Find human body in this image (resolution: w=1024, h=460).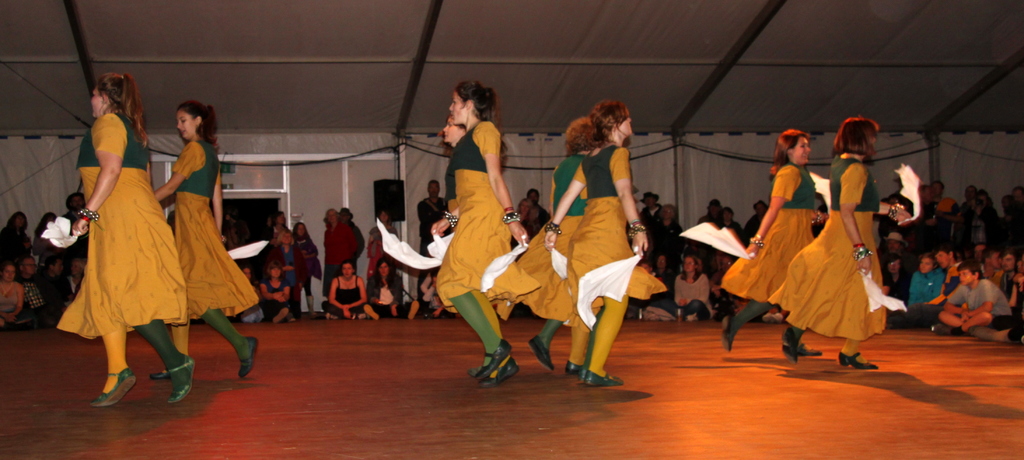
[left=431, top=119, right=531, bottom=385].
